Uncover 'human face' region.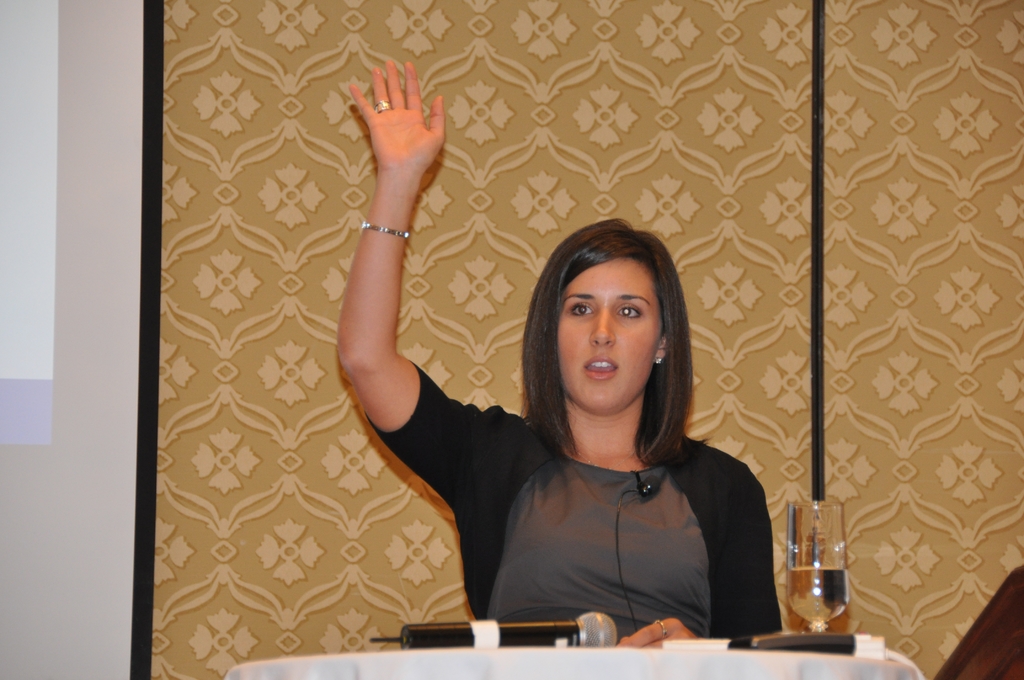
Uncovered: <box>559,257,666,421</box>.
